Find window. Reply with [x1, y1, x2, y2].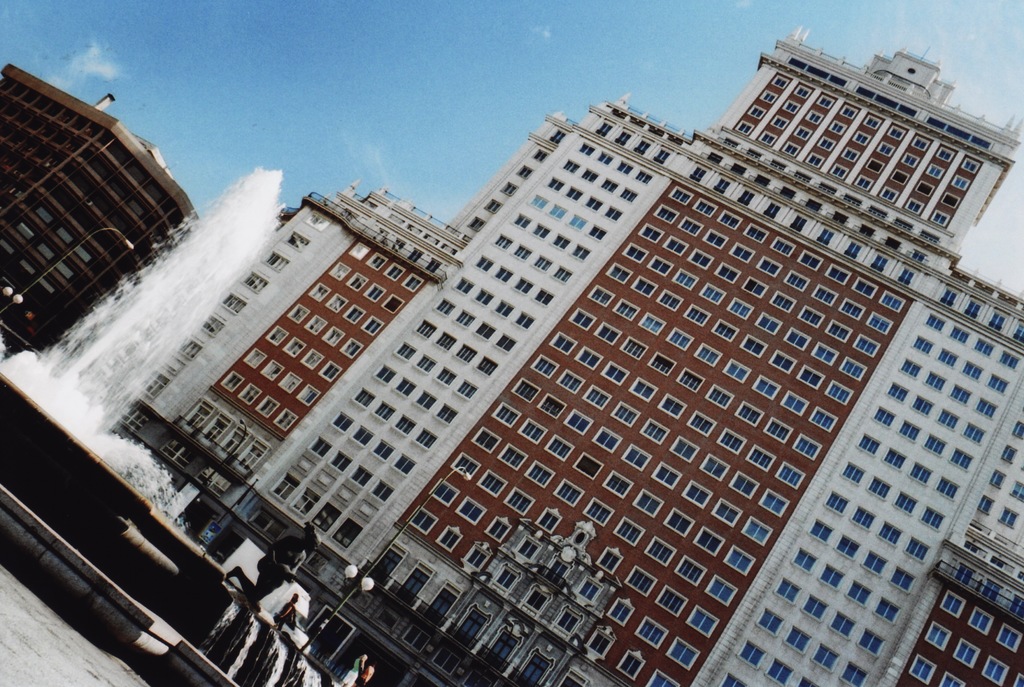
[820, 136, 833, 148].
